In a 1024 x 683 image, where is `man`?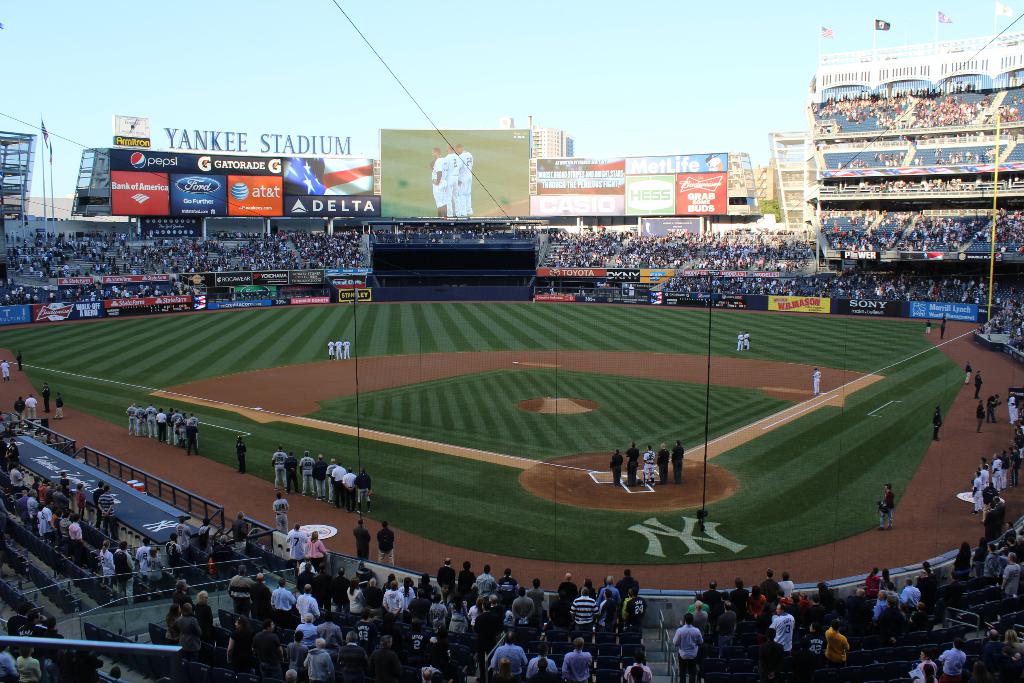
locate(173, 579, 193, 609).
